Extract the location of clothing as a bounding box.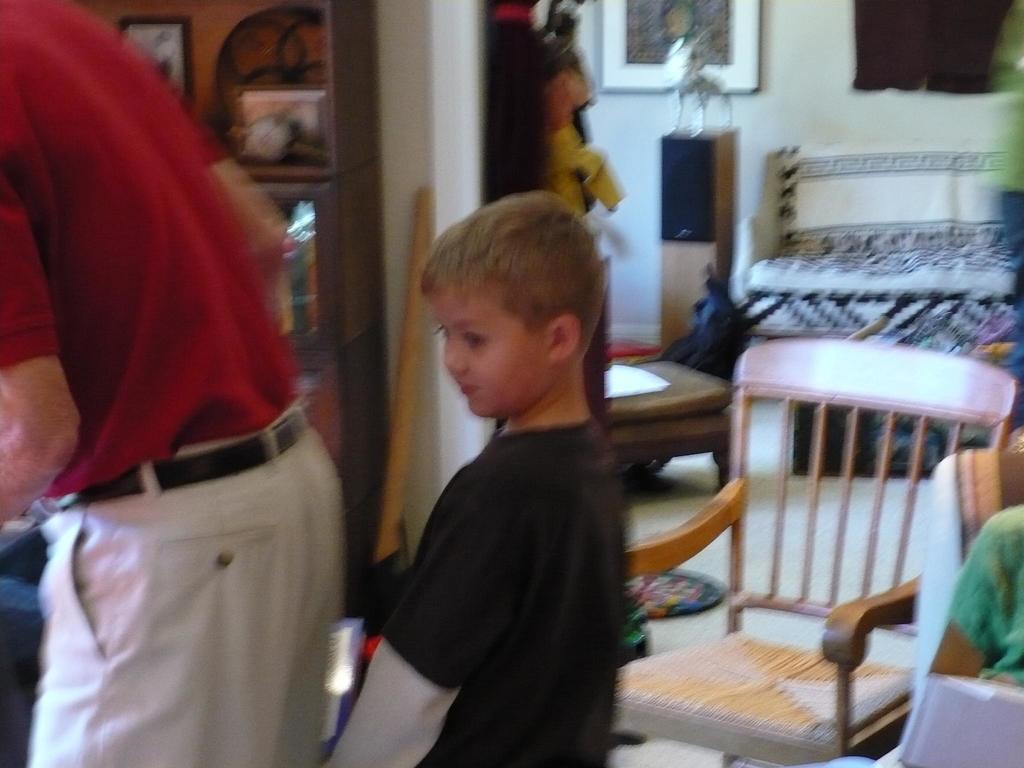
detection(4, 0, 344, 767).
